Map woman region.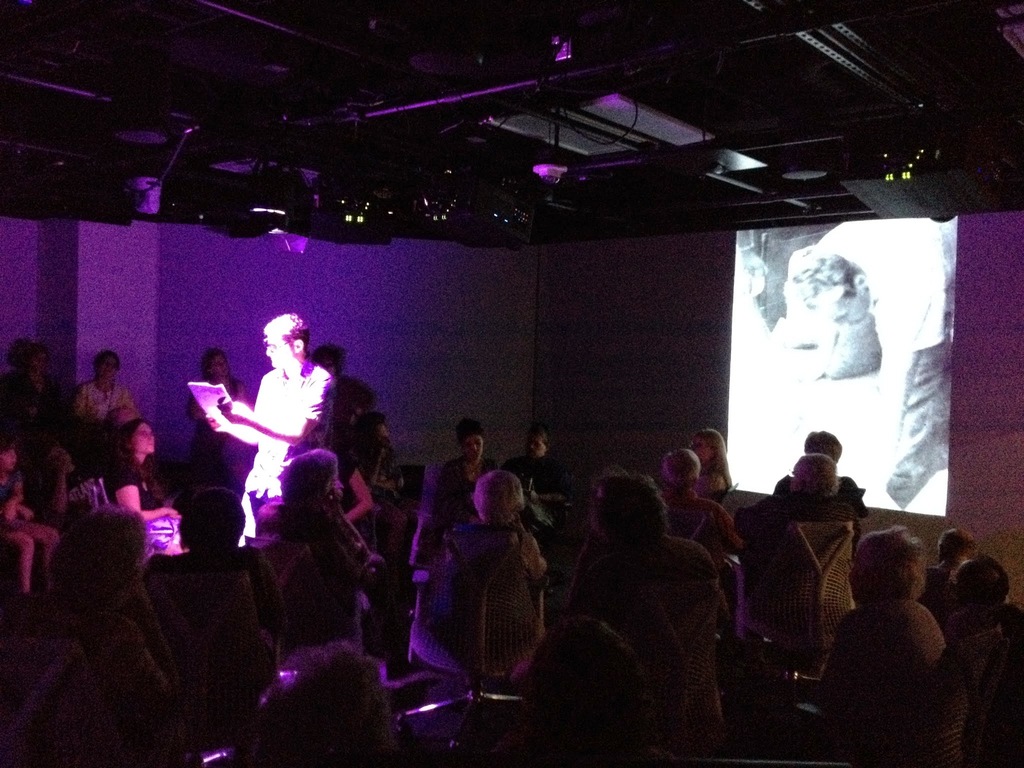
Mapped to region(108, 422, 178, 523).
